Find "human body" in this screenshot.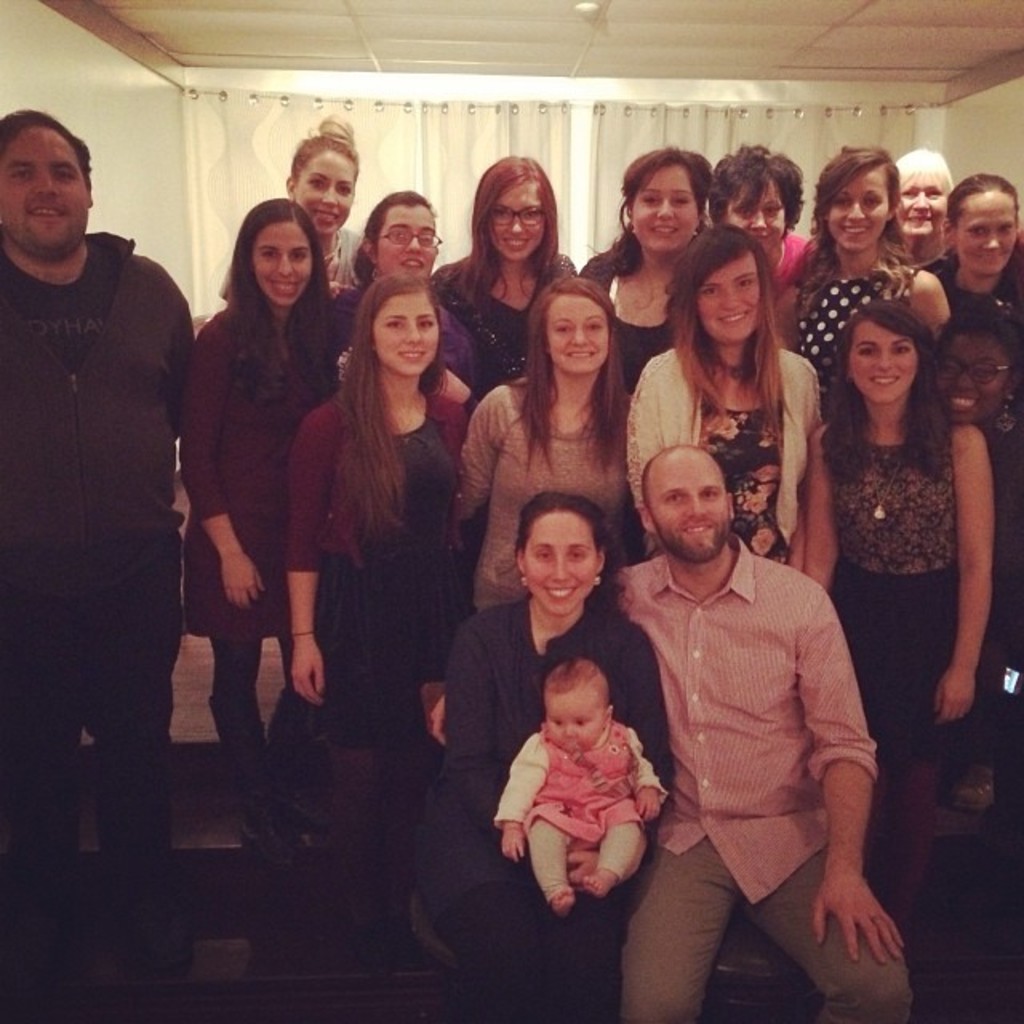
The bounding box for "human body" is locate(454, 374, 634, 613).
